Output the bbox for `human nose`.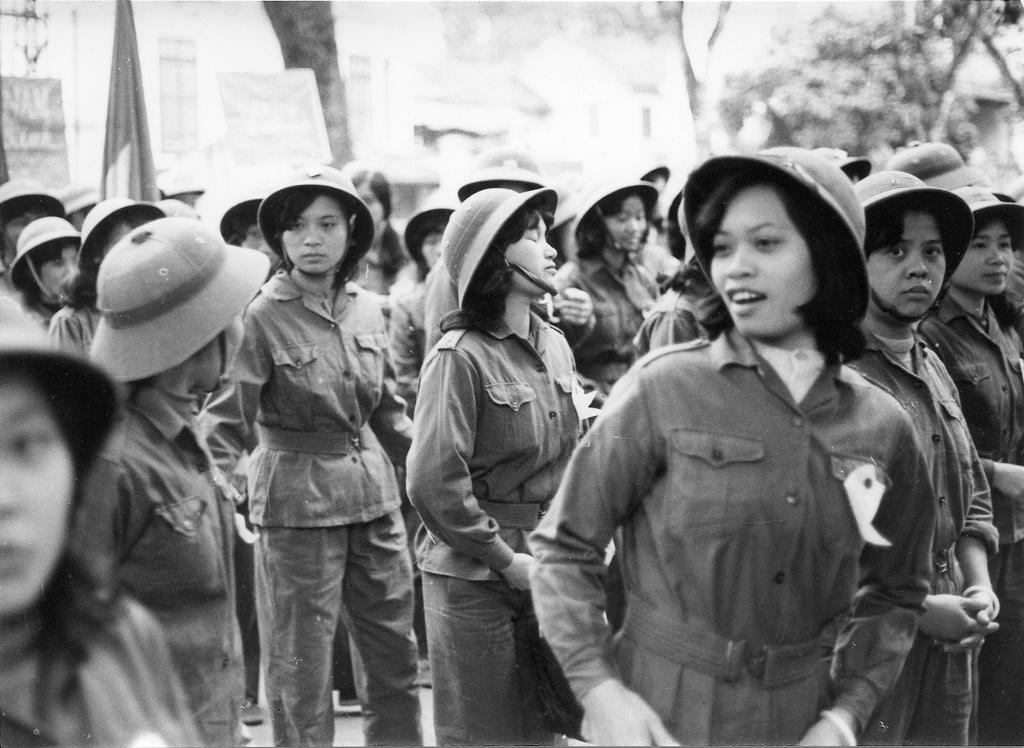
[986, 247, 1005, 268].
